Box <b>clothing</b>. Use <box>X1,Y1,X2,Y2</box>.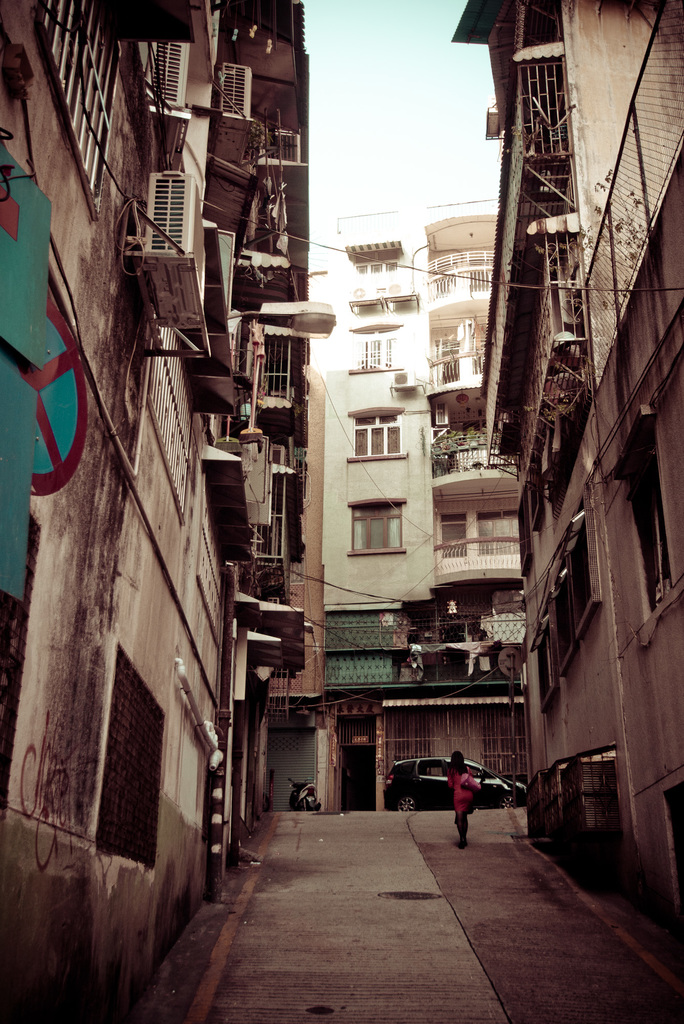
<box>446,772,478,823</box>.
